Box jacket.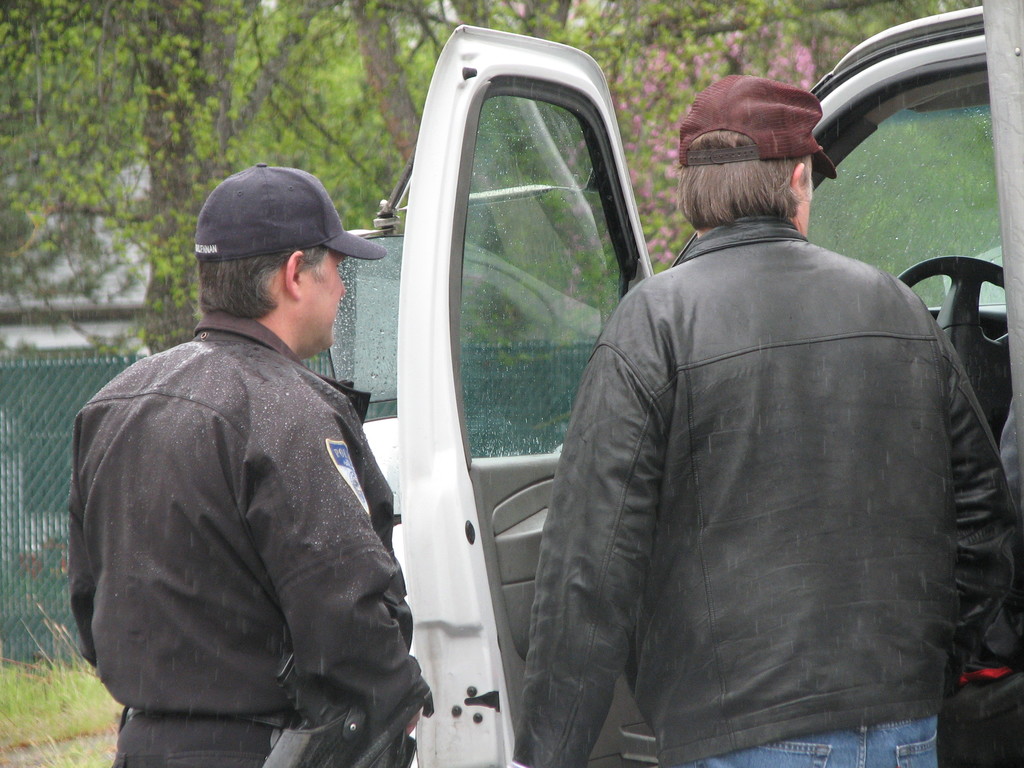
BBox(509, 217, 1023, 767).
